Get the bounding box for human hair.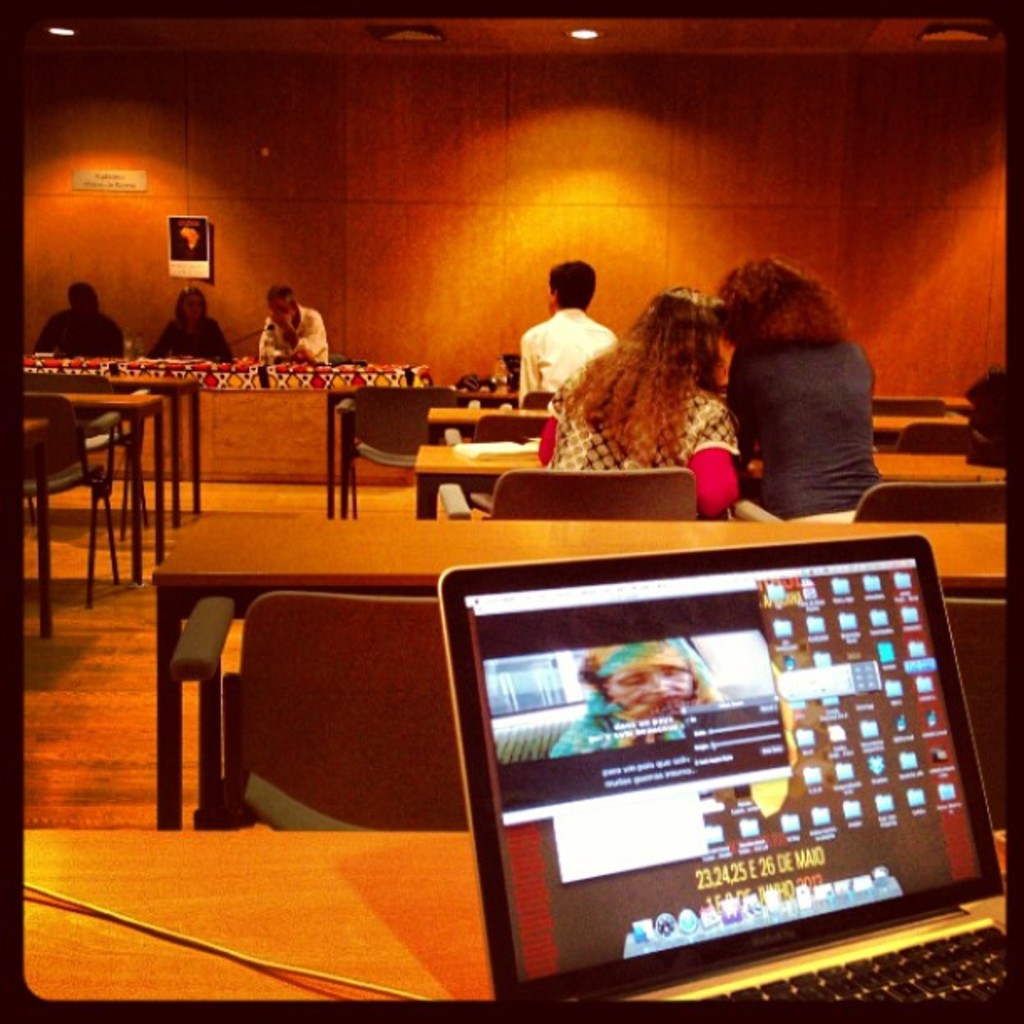
crop(561, 281, 735, 465).
